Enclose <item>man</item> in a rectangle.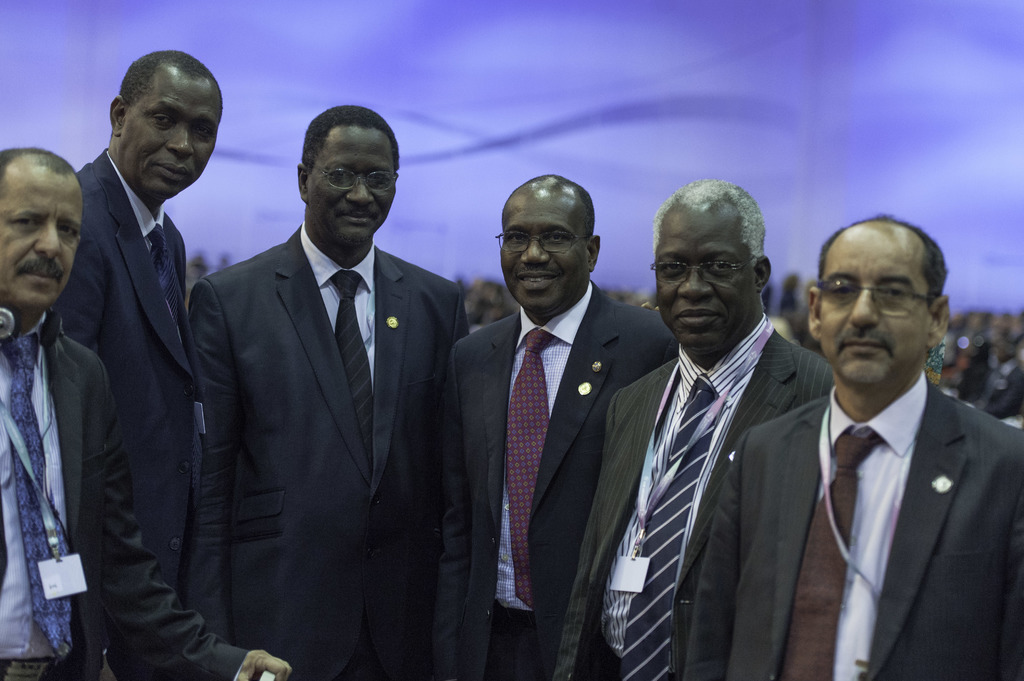
<box>0,148,293,680</box>.
